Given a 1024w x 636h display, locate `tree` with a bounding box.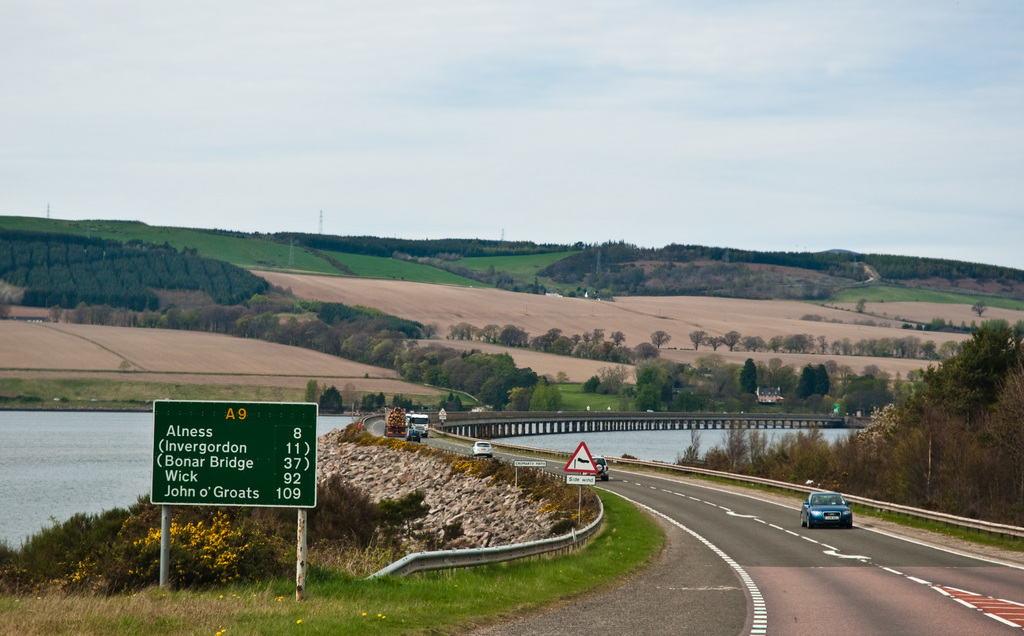
Located: 609,344,632,366.
